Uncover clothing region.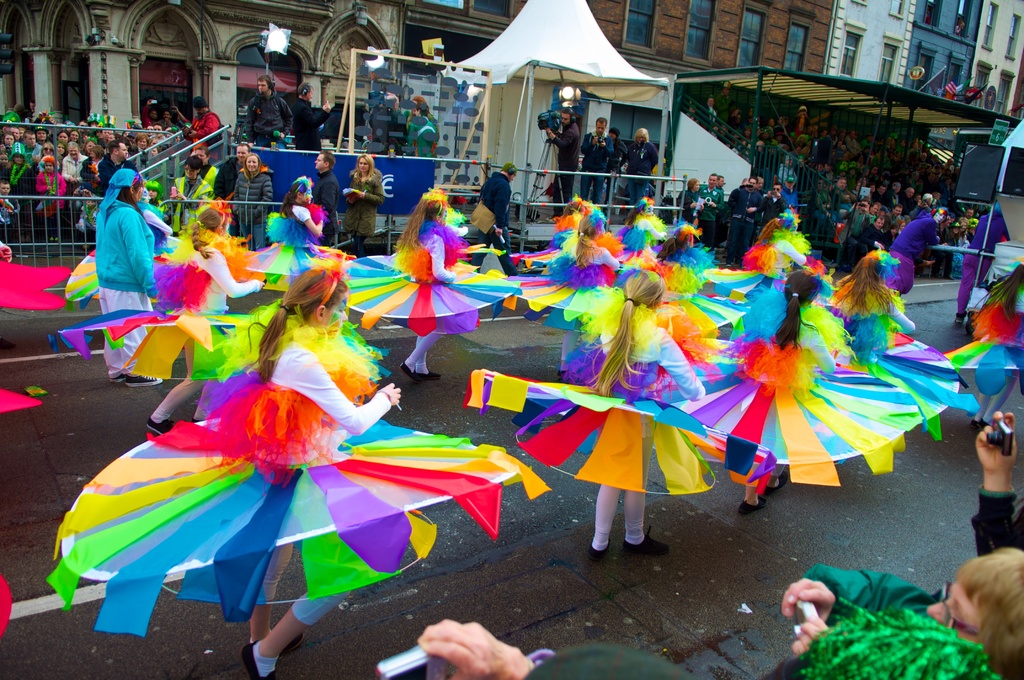
Uncovered: BBox(346, 166, 385, 247).
